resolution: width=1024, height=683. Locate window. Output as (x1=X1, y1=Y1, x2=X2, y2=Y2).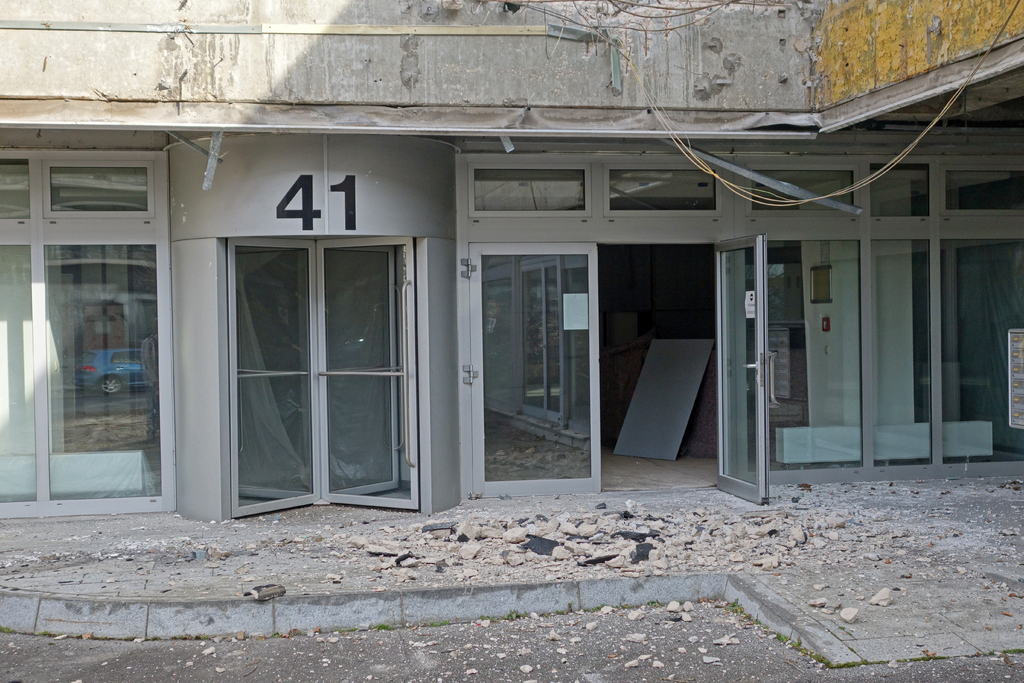
(x1=940, y1=166, x2=1023, y2=213).
